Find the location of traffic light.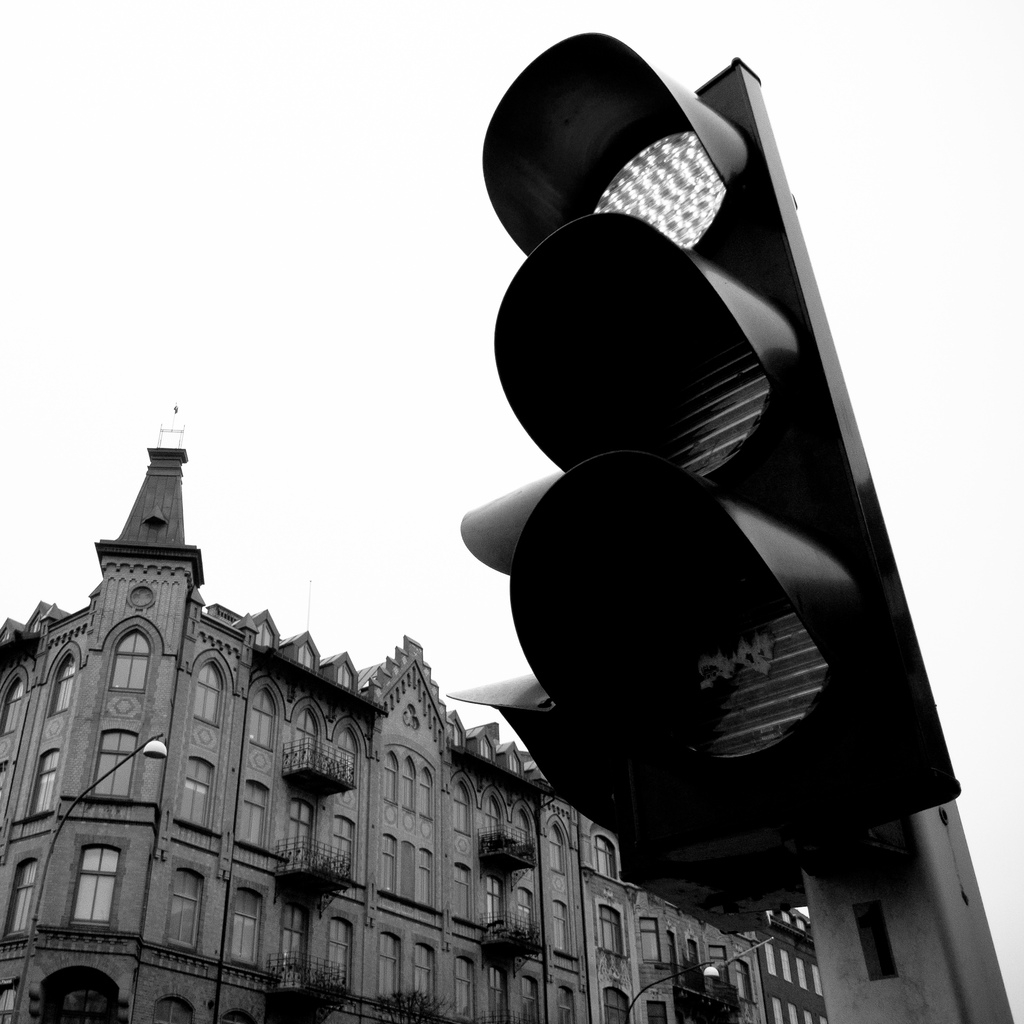
Location: (left=443, top=32, right=963, bottom=940).
